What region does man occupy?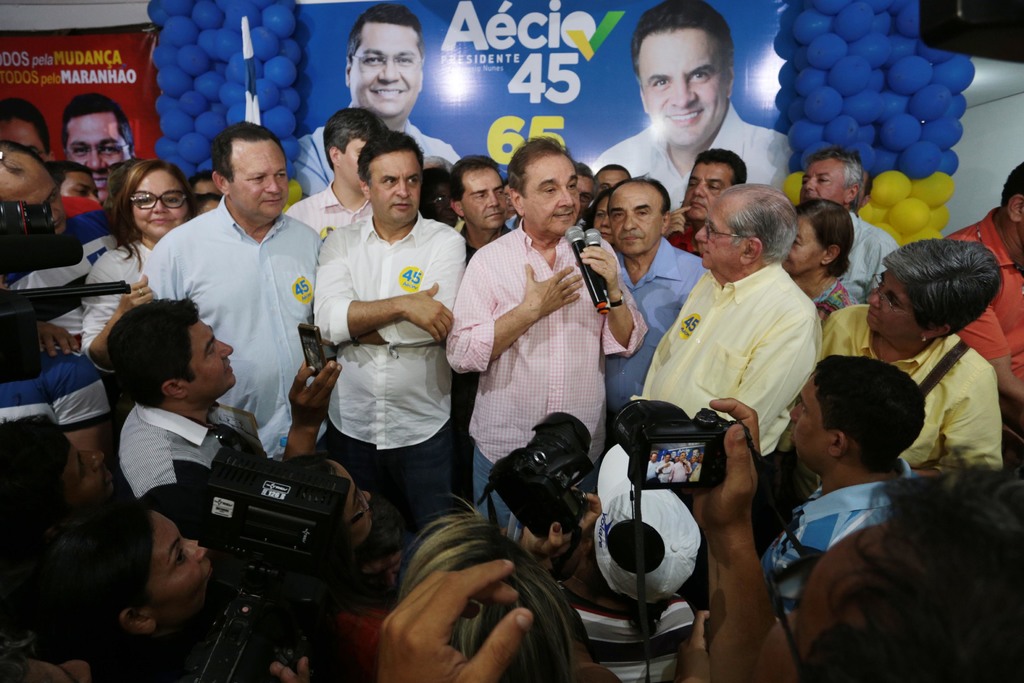
select_region(445, 136, 646, 549).
